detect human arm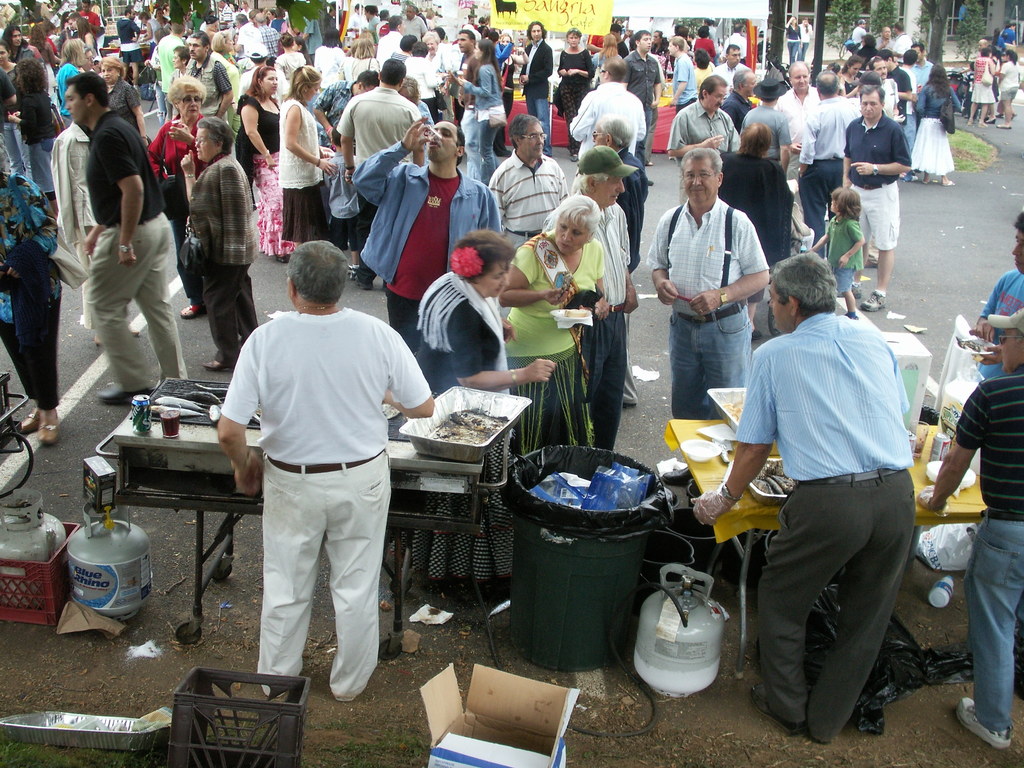
451, 304, 554, 393
